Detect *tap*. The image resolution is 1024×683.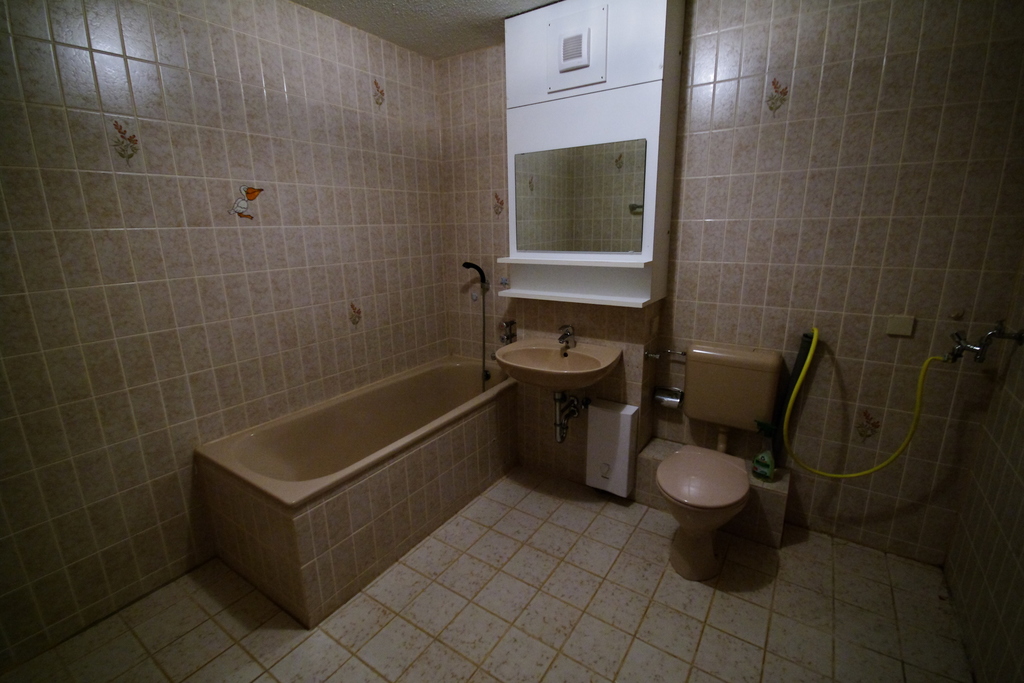
[left=557, top=325, right=577, bottom=348].
